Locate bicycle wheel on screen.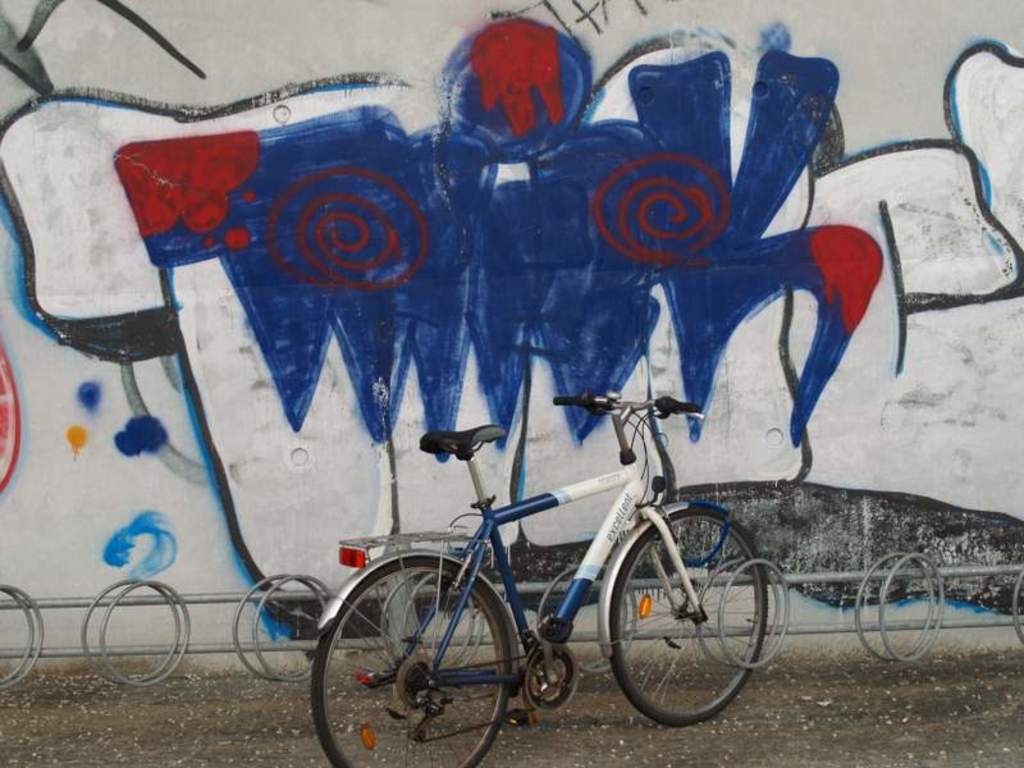
On screen at [307, 556, 511, 767].
